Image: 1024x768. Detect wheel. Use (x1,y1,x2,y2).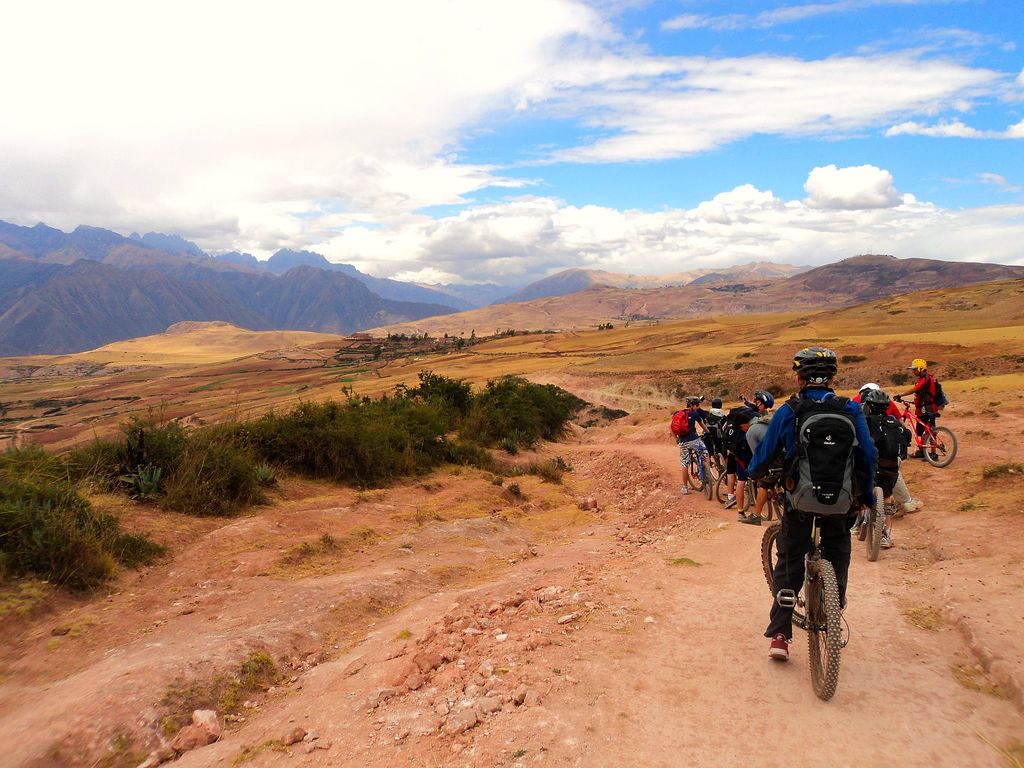
(708,460,721,481).
